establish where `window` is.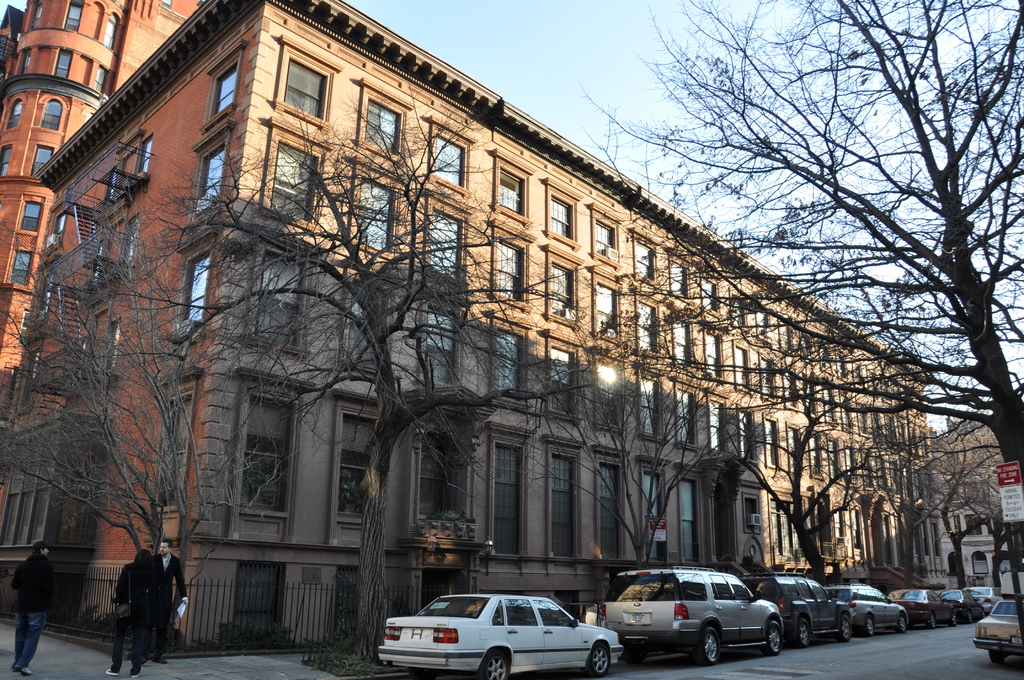
Established at 346/299/383/366.
